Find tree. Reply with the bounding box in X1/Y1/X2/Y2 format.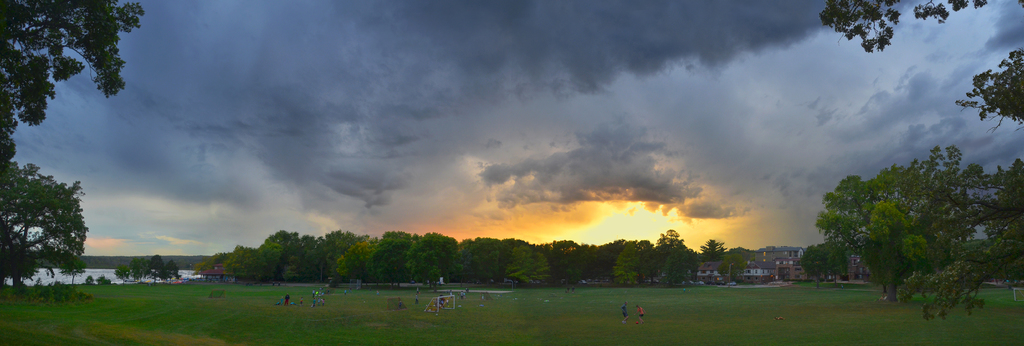
819/0/993/54.
